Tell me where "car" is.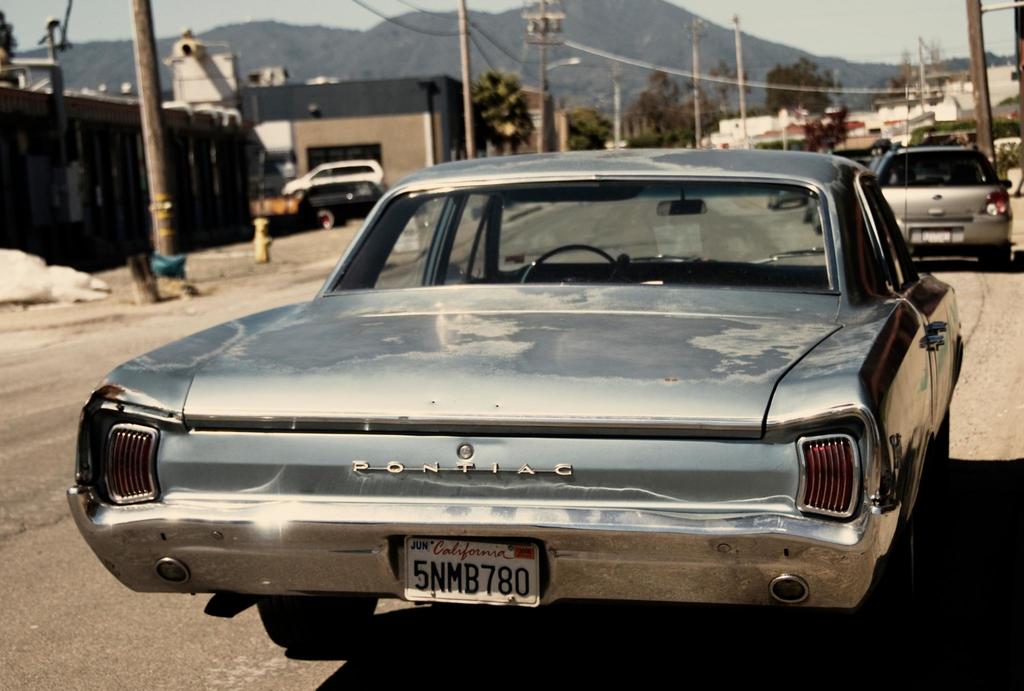
"car" is at x1=819, y1=151, x2=884, y2=230.
